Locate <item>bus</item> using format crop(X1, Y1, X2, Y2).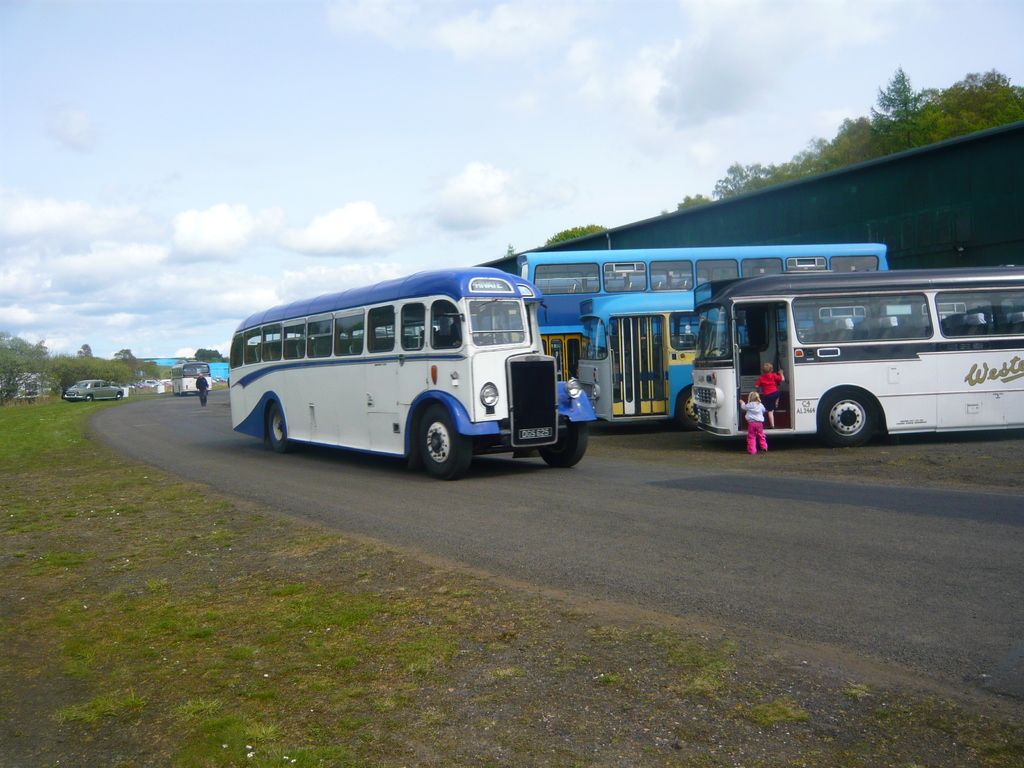
crop(574, 290, 1023, 431).
